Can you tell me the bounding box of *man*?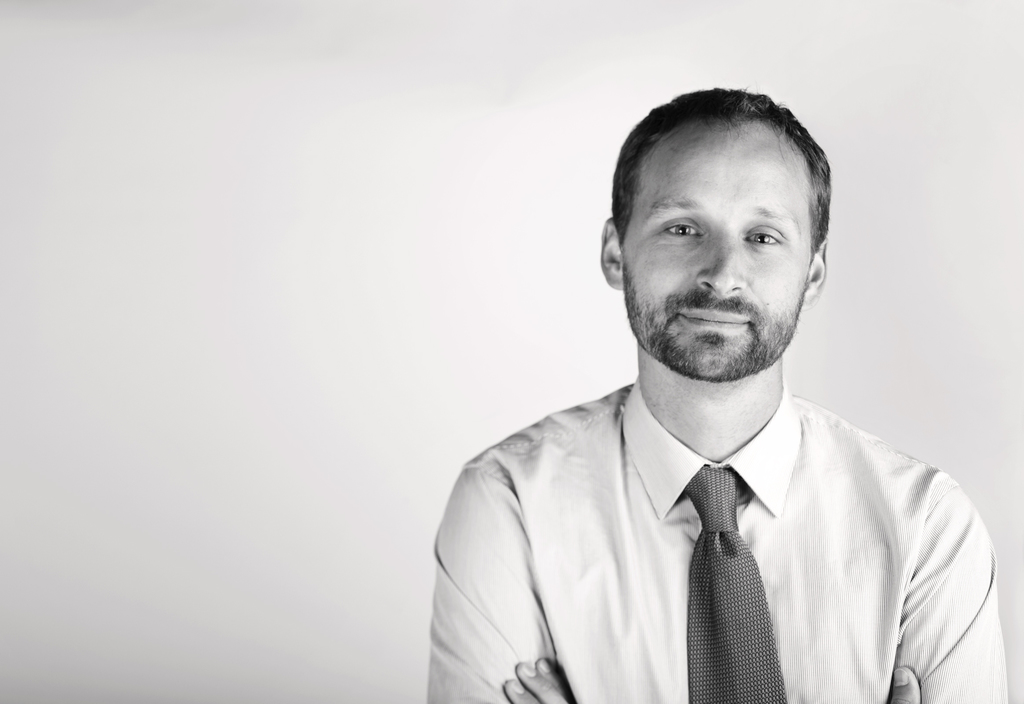
crop(436, 88, 1011, 691).
